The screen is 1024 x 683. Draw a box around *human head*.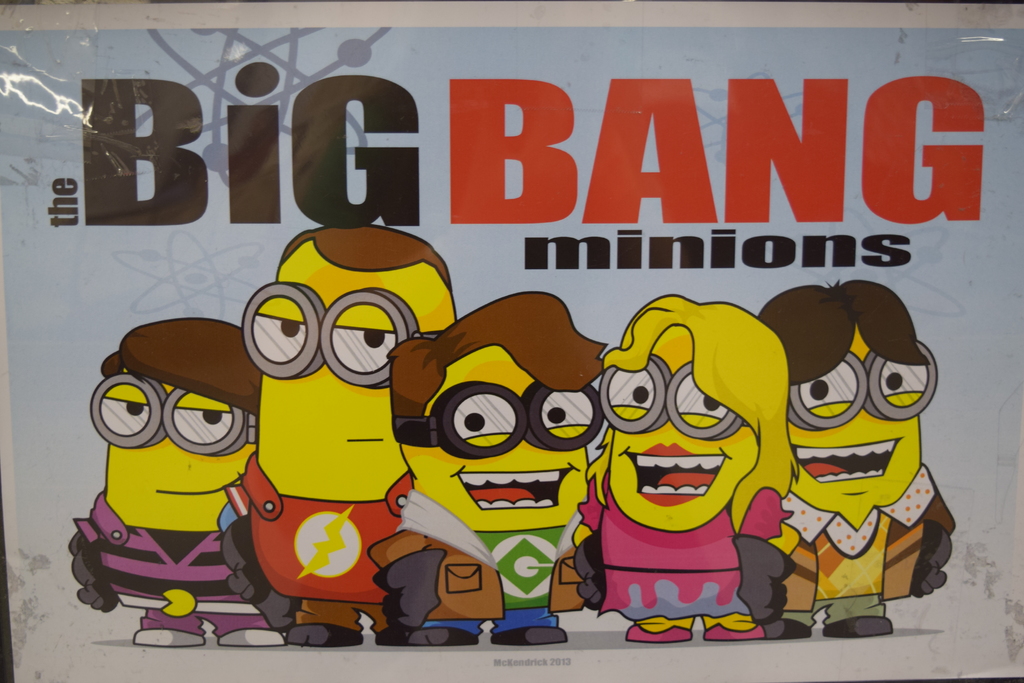
Rect(752, 273, 942, 533).
